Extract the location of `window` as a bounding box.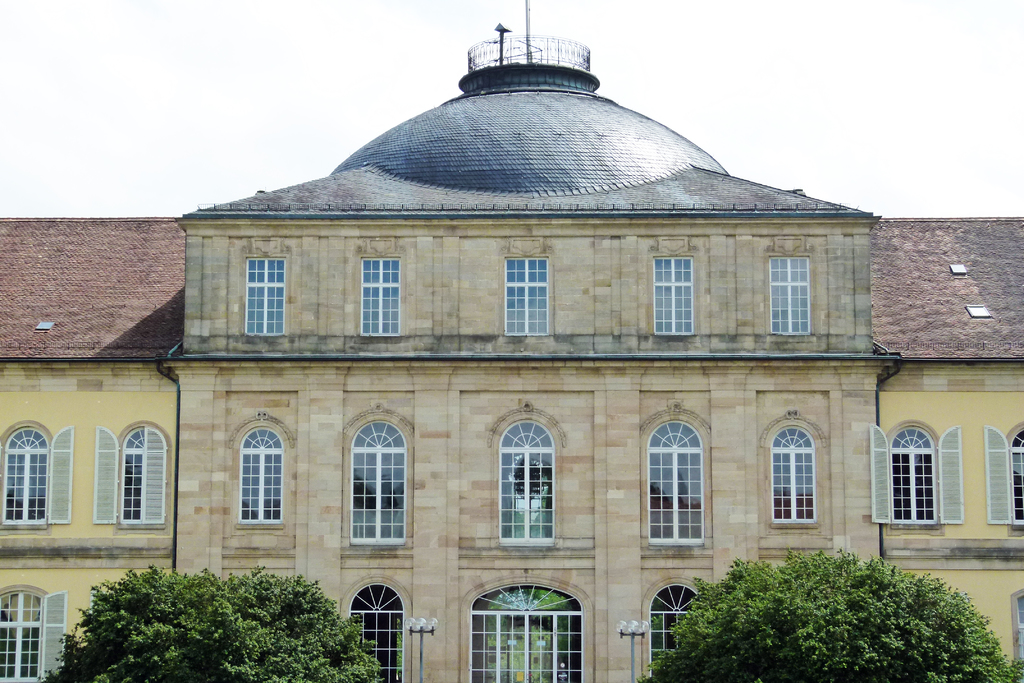
BBox(354, 582, 404, 682).
